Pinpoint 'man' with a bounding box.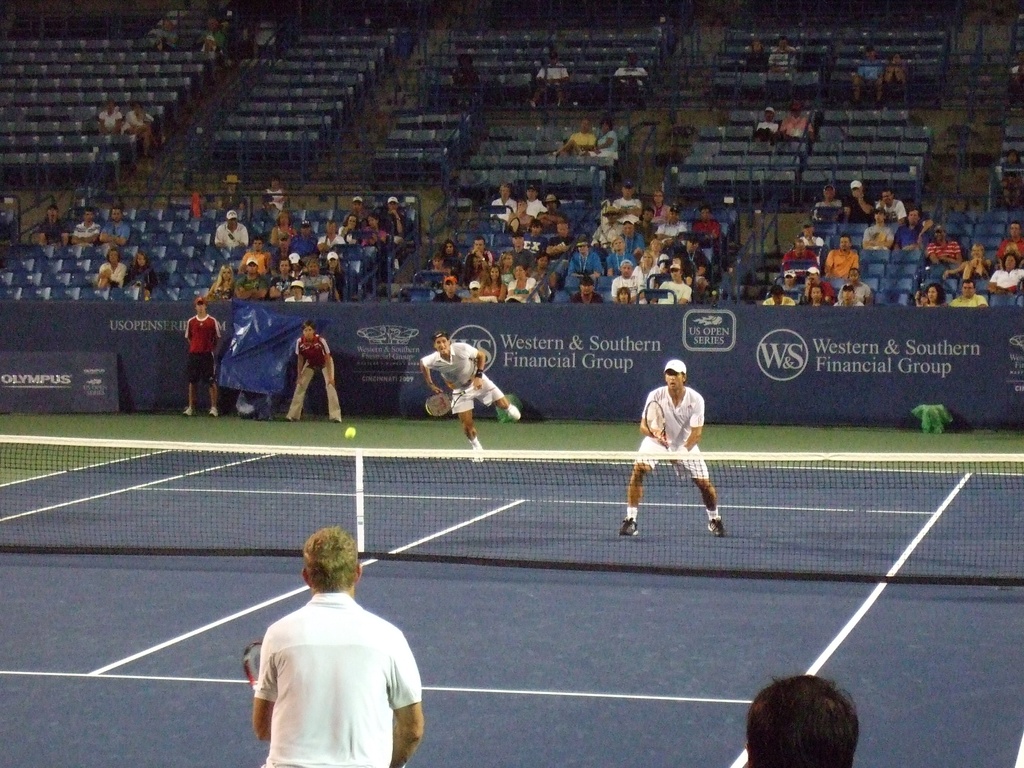
(783,234,819,271).
